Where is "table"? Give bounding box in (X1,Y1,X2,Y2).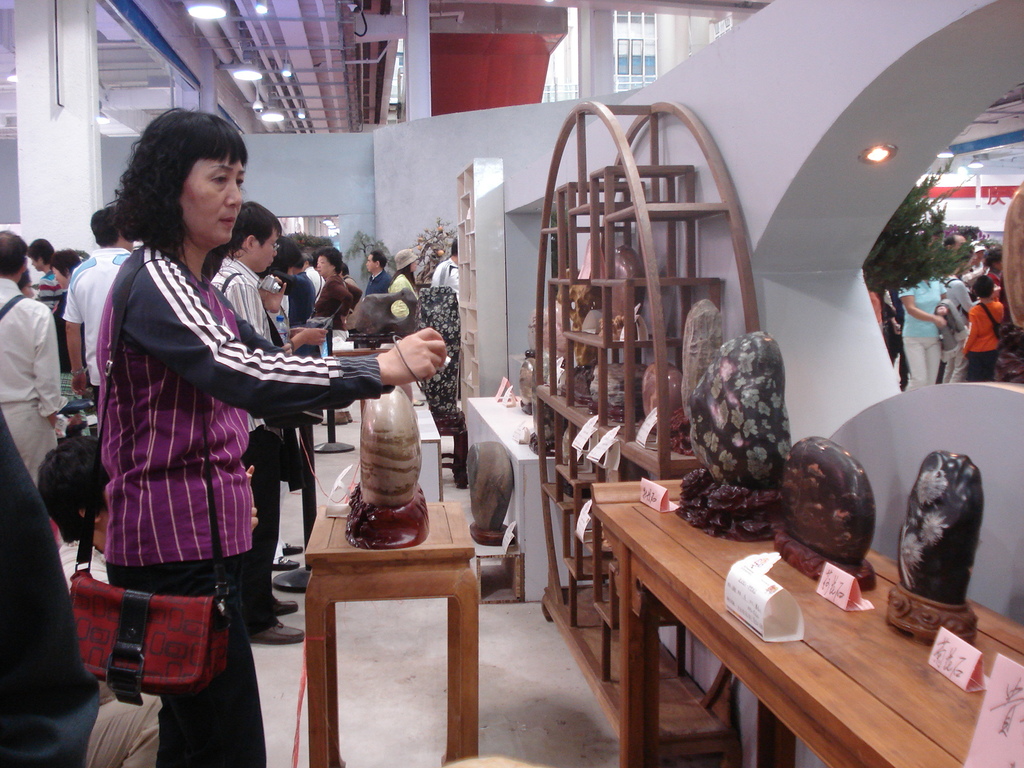
(307,330,395,454).
